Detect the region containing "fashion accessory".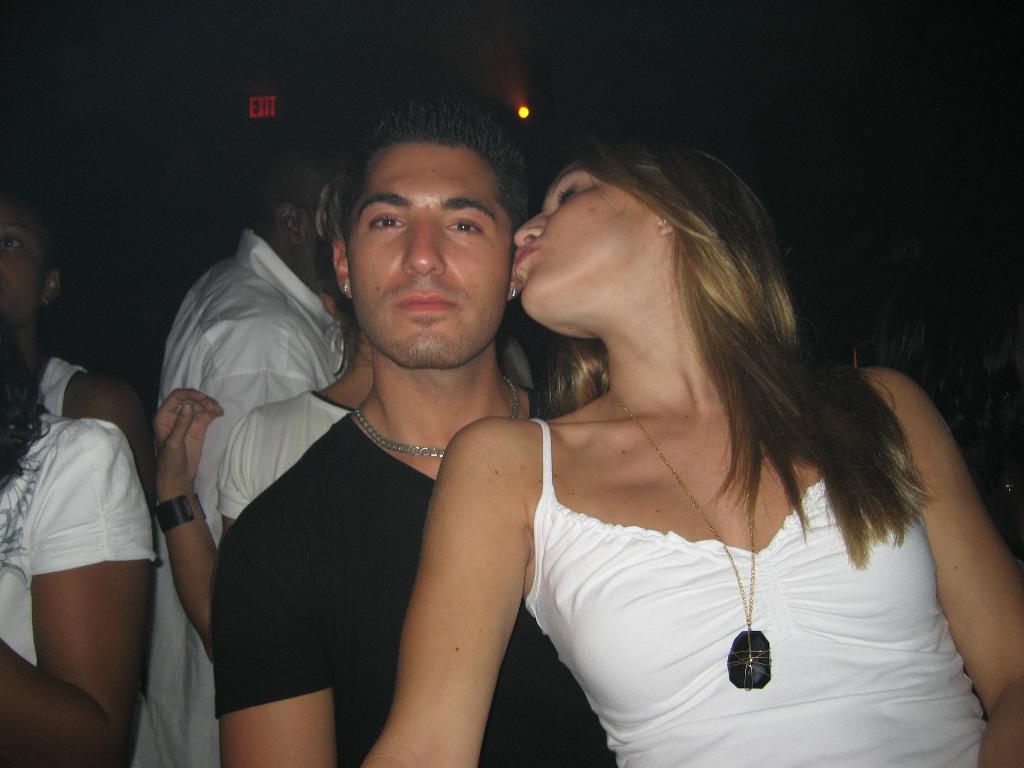
[left=657, top=217, right=664, bottom=228].
